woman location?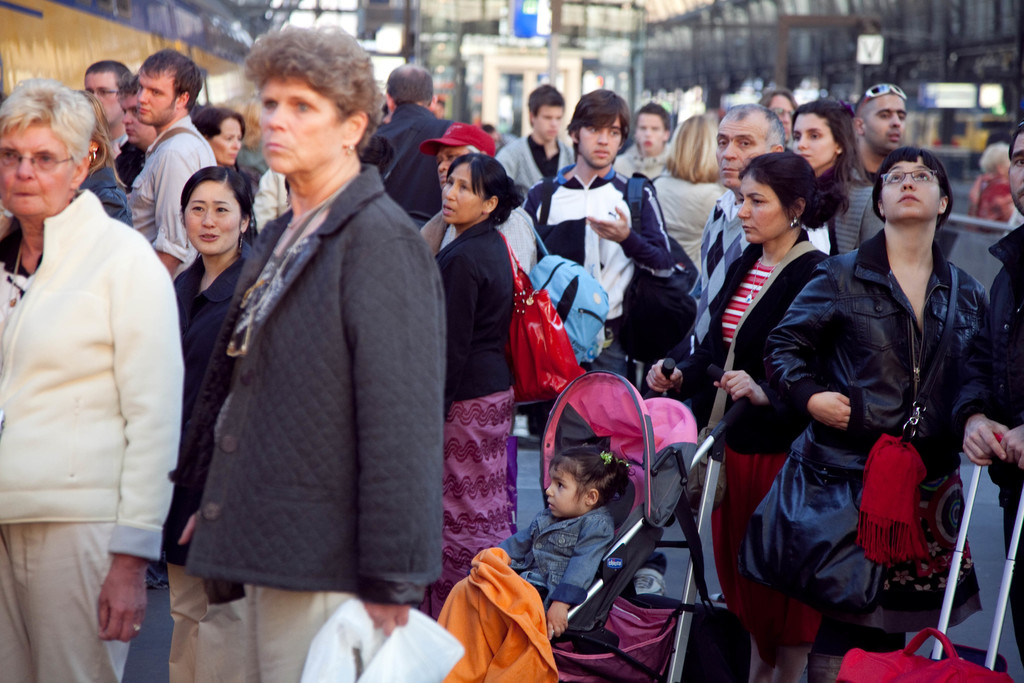
bbox=(647, 151, 847, 678)
